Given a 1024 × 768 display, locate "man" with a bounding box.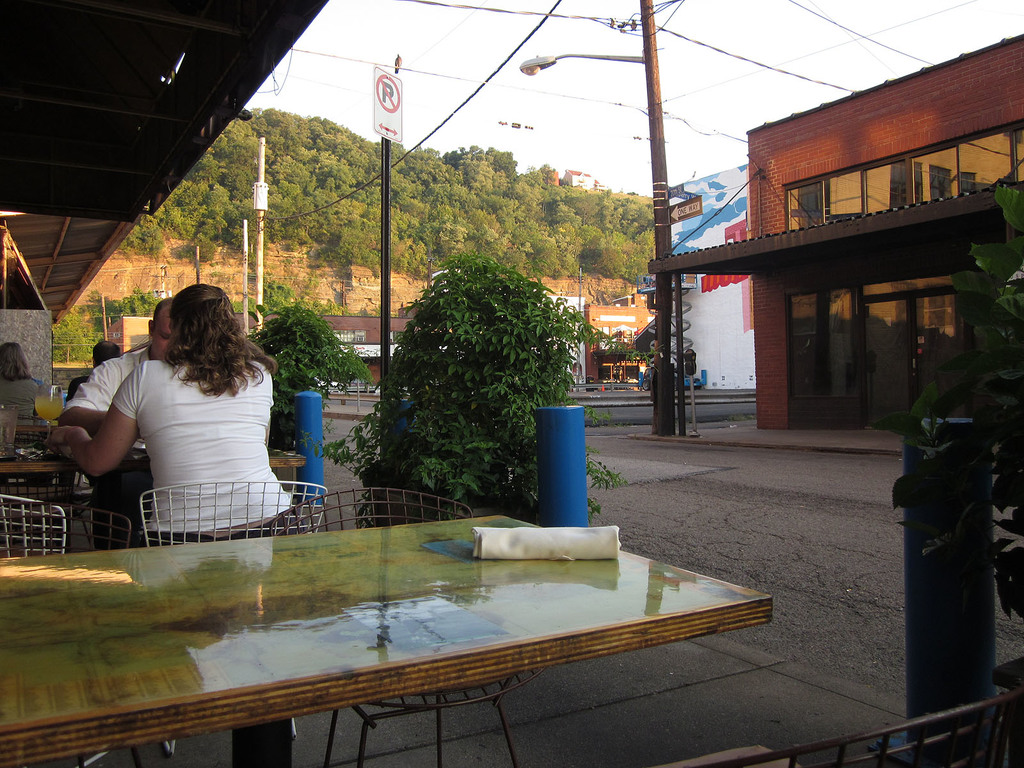
Located: detection(41, 285, 333, 563).
